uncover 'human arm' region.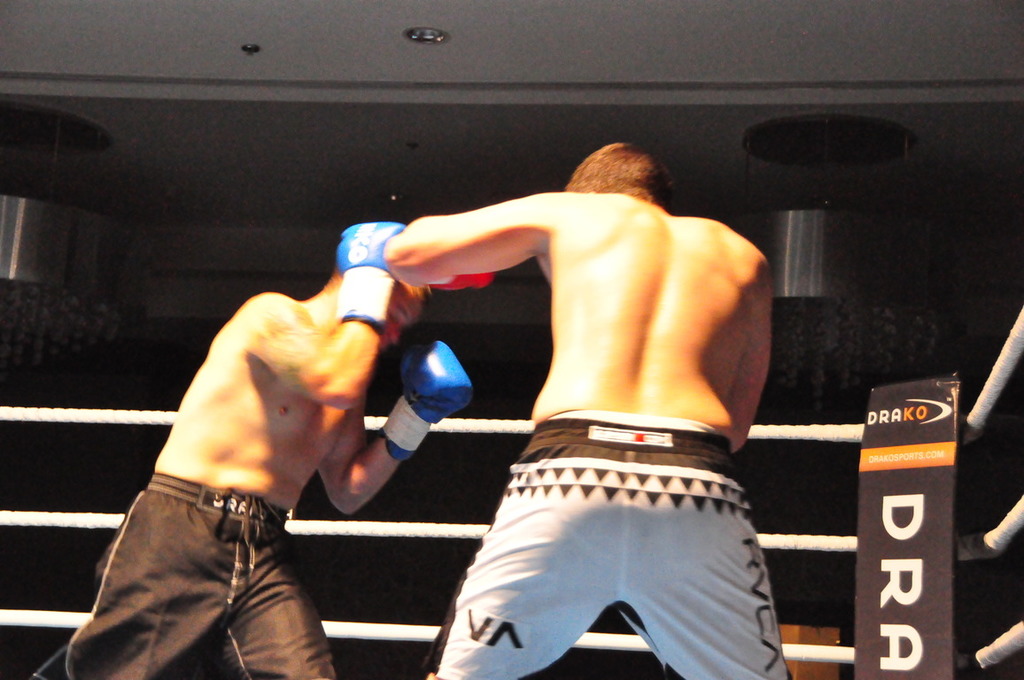
Uncovered: bbox(324, 329, 475, 508).
